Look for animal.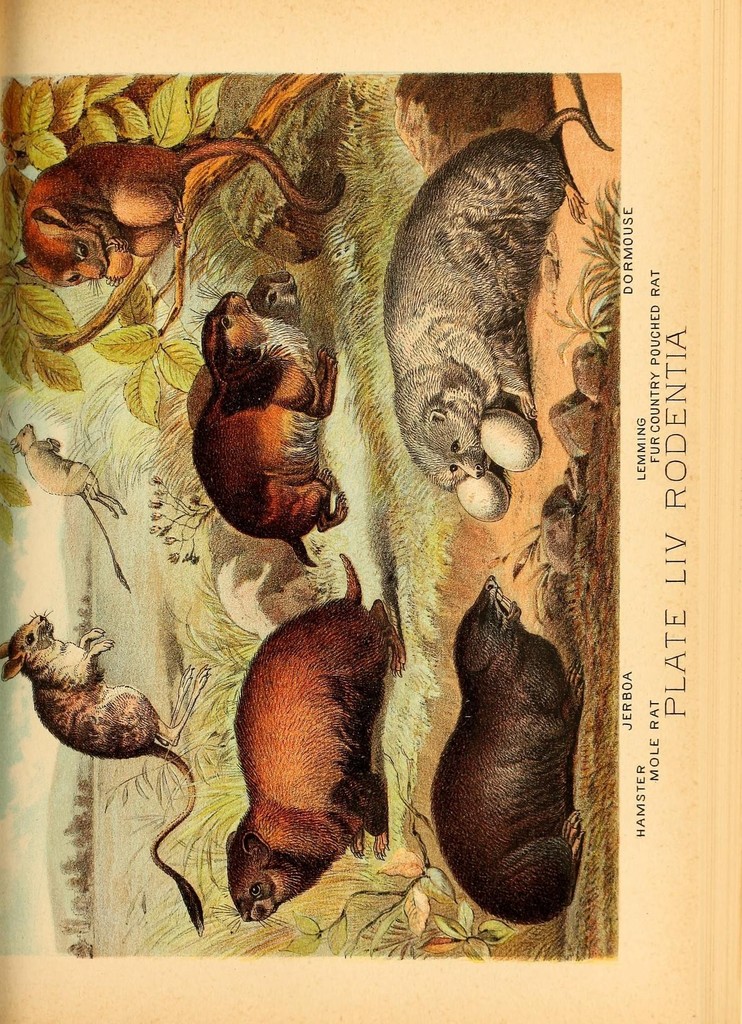
Found: (left=423, top=575, right=587, bottom=929).
